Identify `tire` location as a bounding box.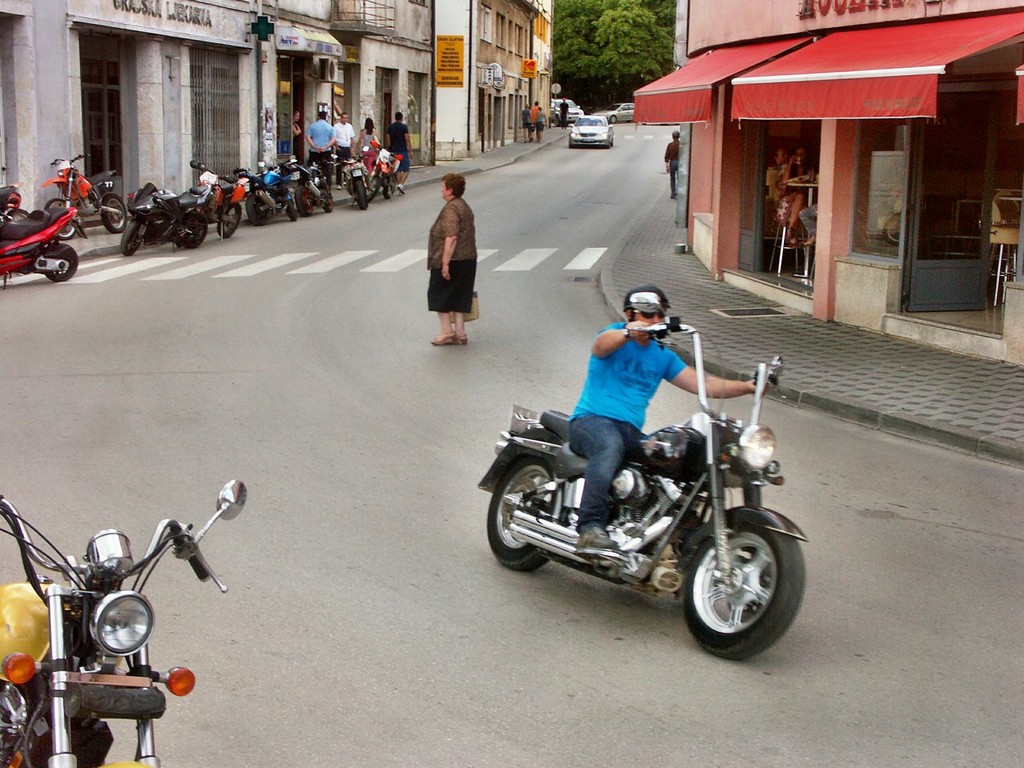
locate(356, 181, 365, 210).
